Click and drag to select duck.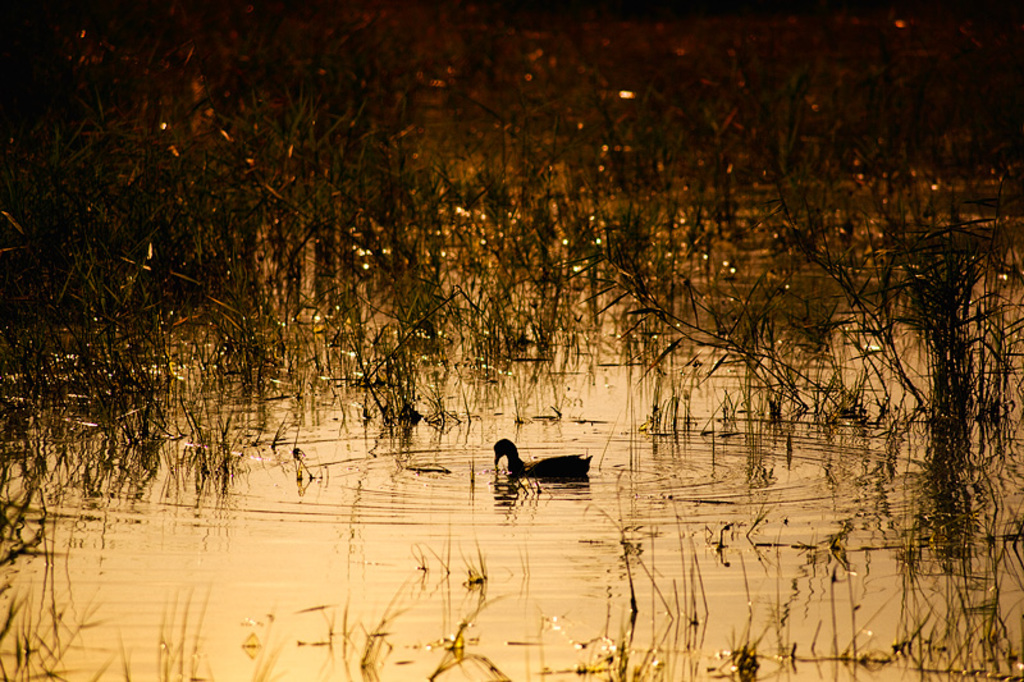
Selection: [x1=488, y1=439, x2=598, y2=495].
